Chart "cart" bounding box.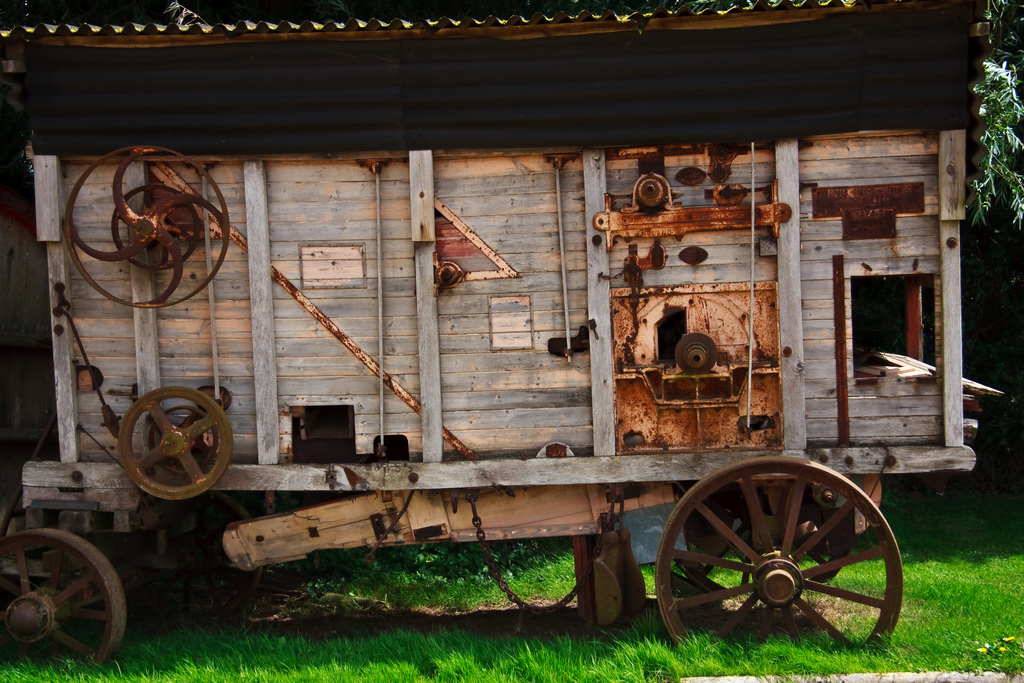
Charted: {"left": 0, "top": 0, "right": 976, "bottom": 668}.
